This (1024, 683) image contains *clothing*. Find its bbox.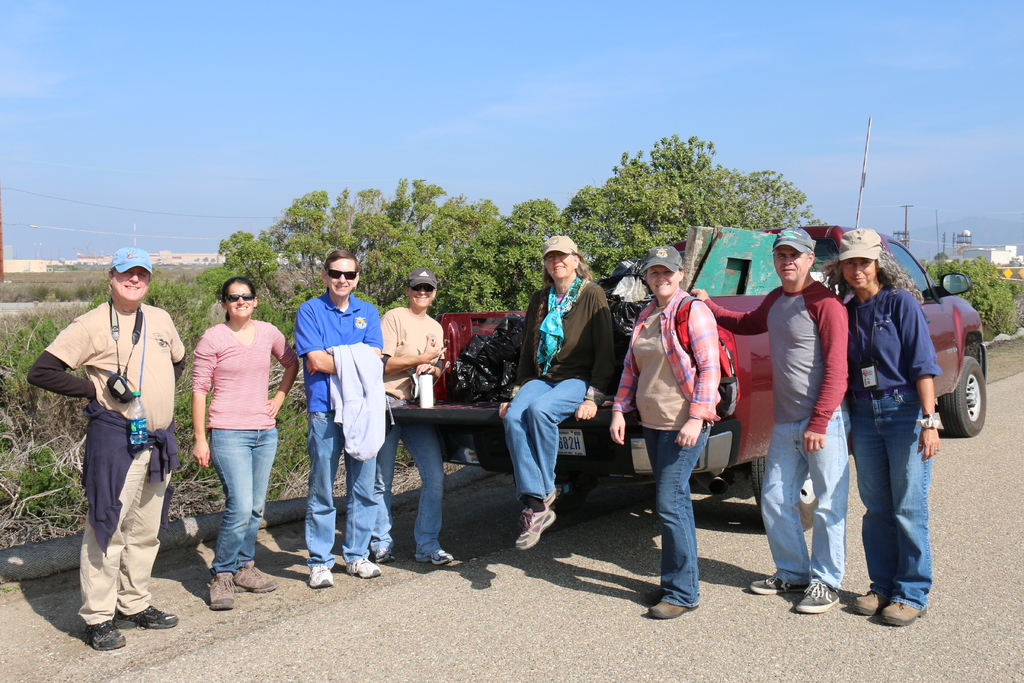
<box>609,284,723,610</box>.
